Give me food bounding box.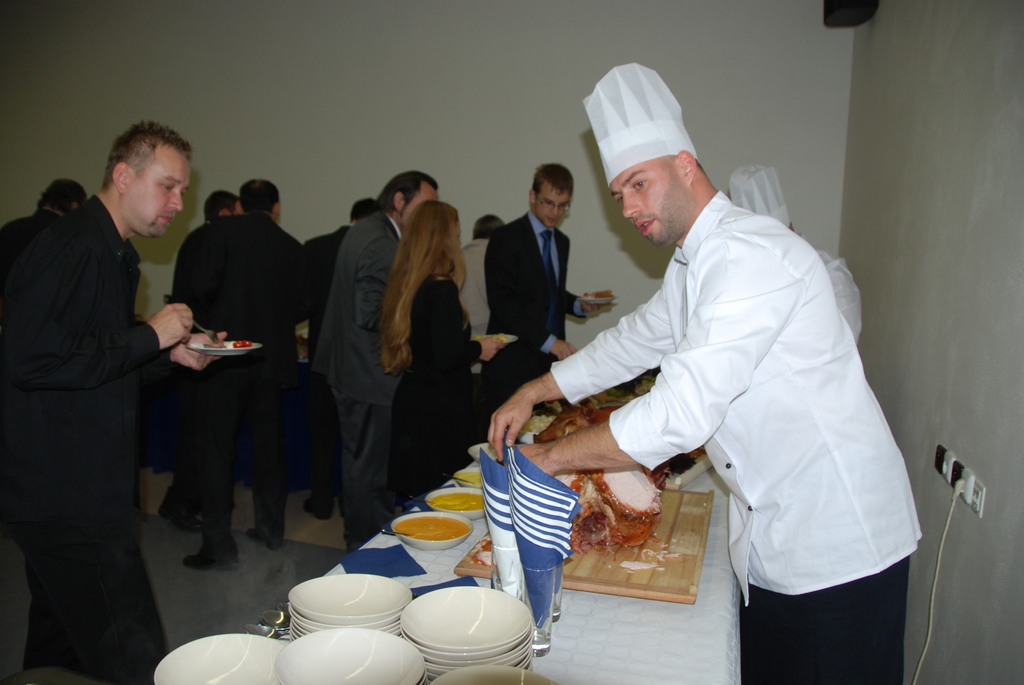
294 335 311 361.
